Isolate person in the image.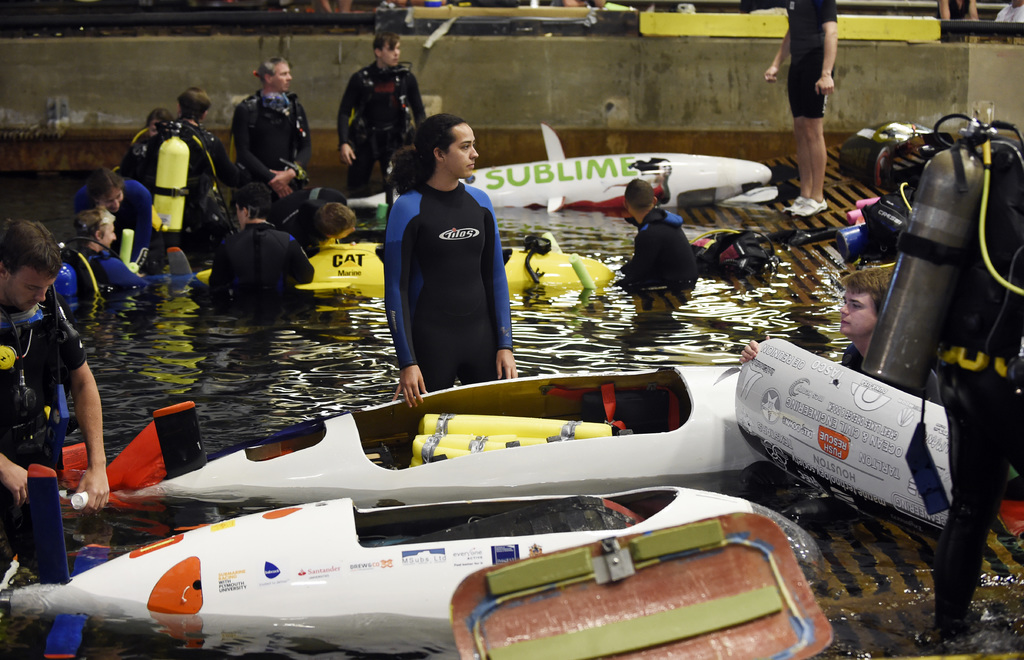
Isolated region: l=733, t=266, r=899, b=367.
